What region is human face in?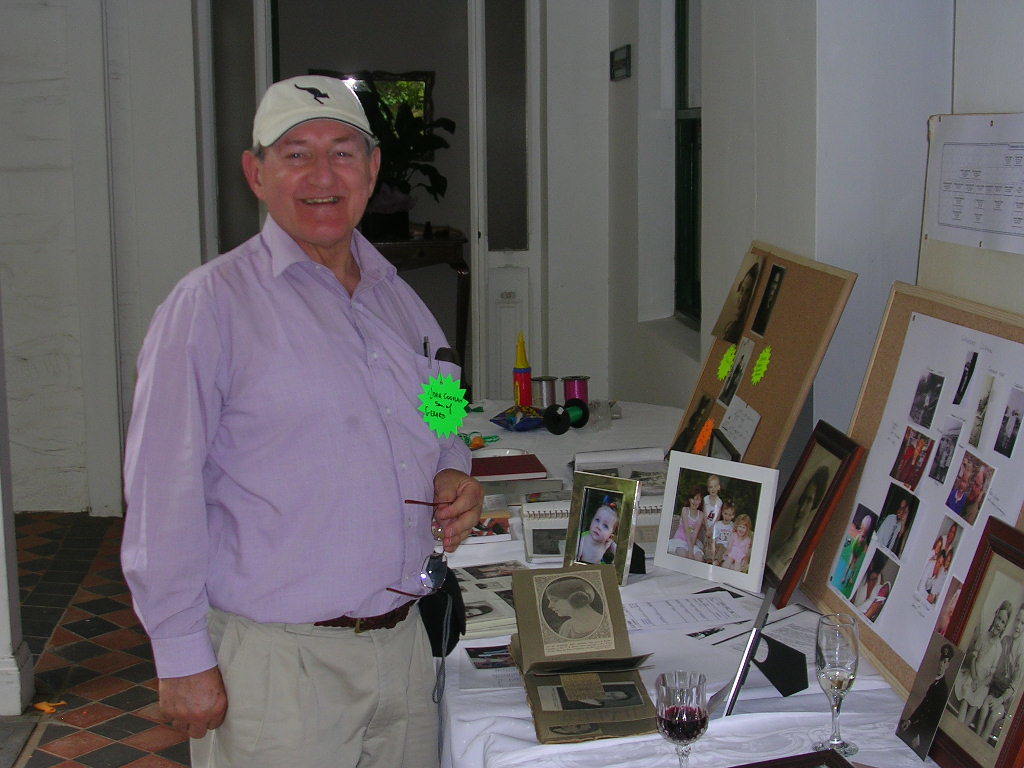
<box>793,484,813,524</box>.
